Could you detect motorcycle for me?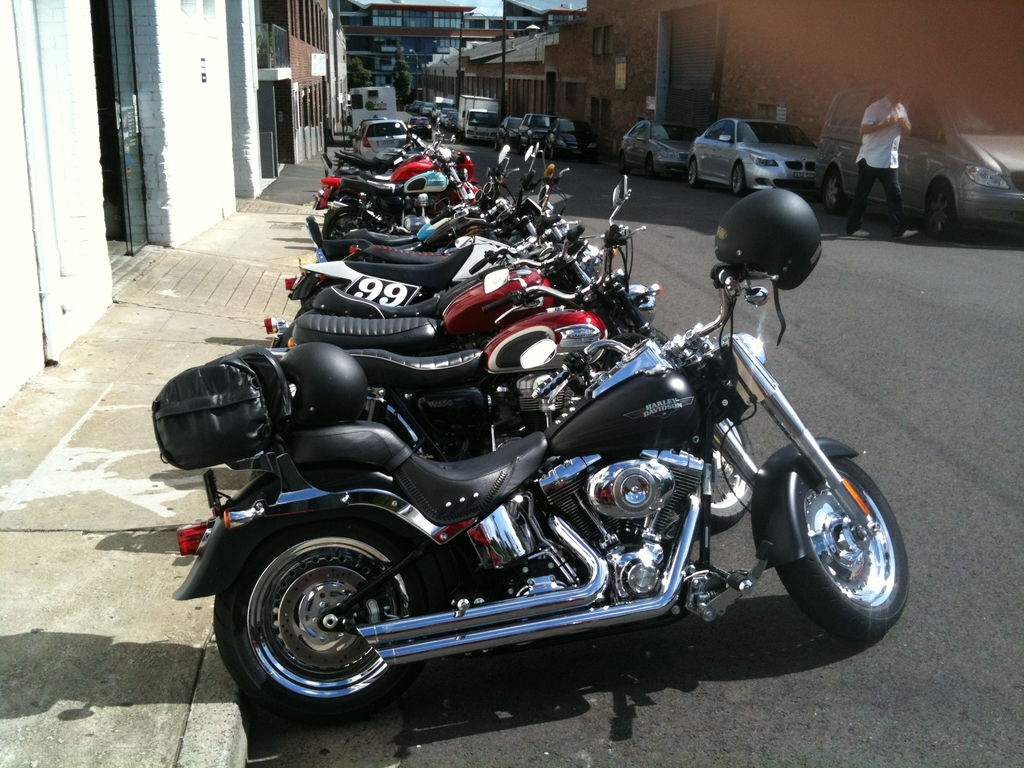
Detection result: bbox=[305, 218, 452, 257].
